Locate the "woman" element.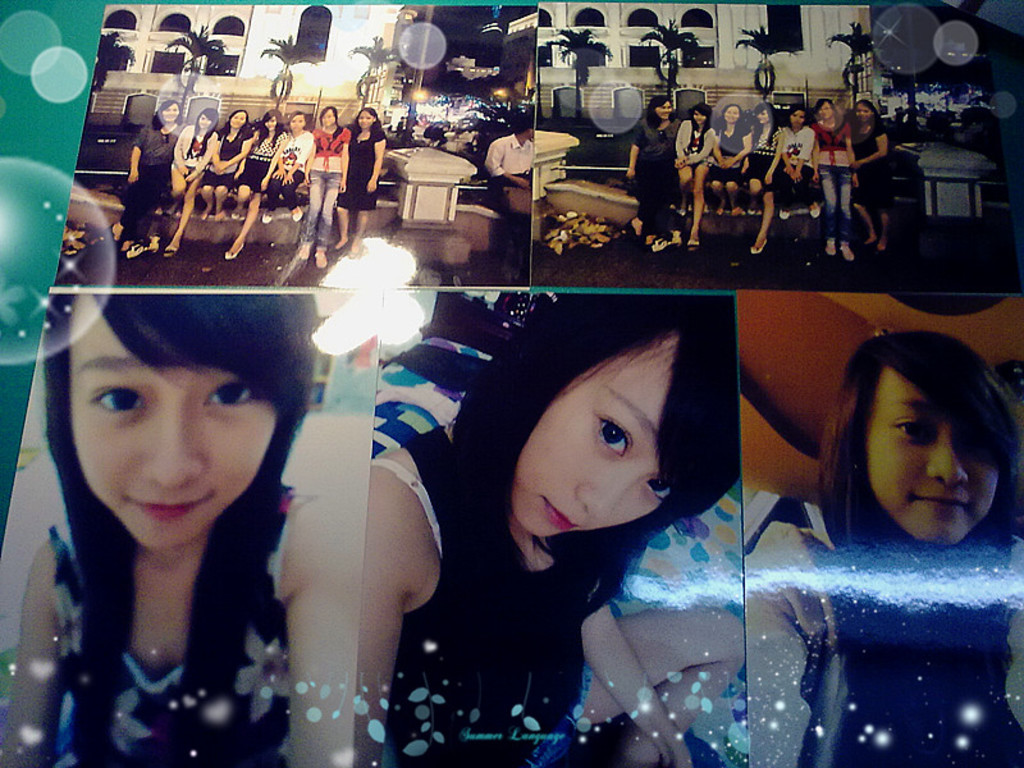
Element bbox: [x1=265, y1=106, x2=306, y2=227].
